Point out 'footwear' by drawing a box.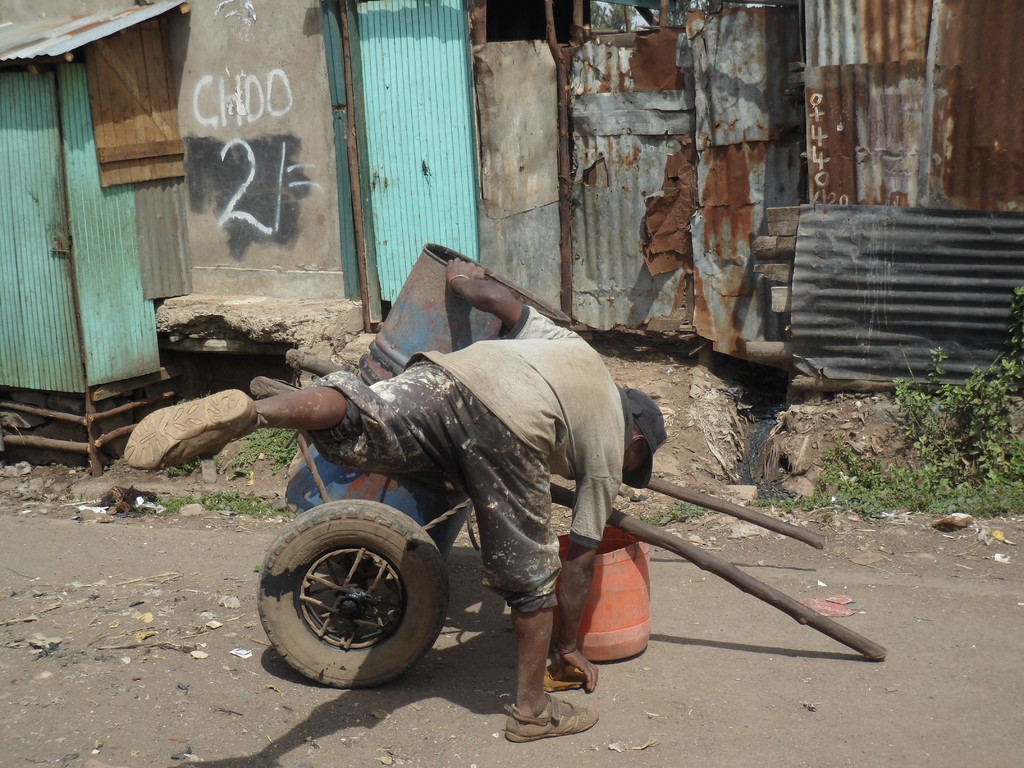
(x1=124, y1=388, x2=271, y2=474).
